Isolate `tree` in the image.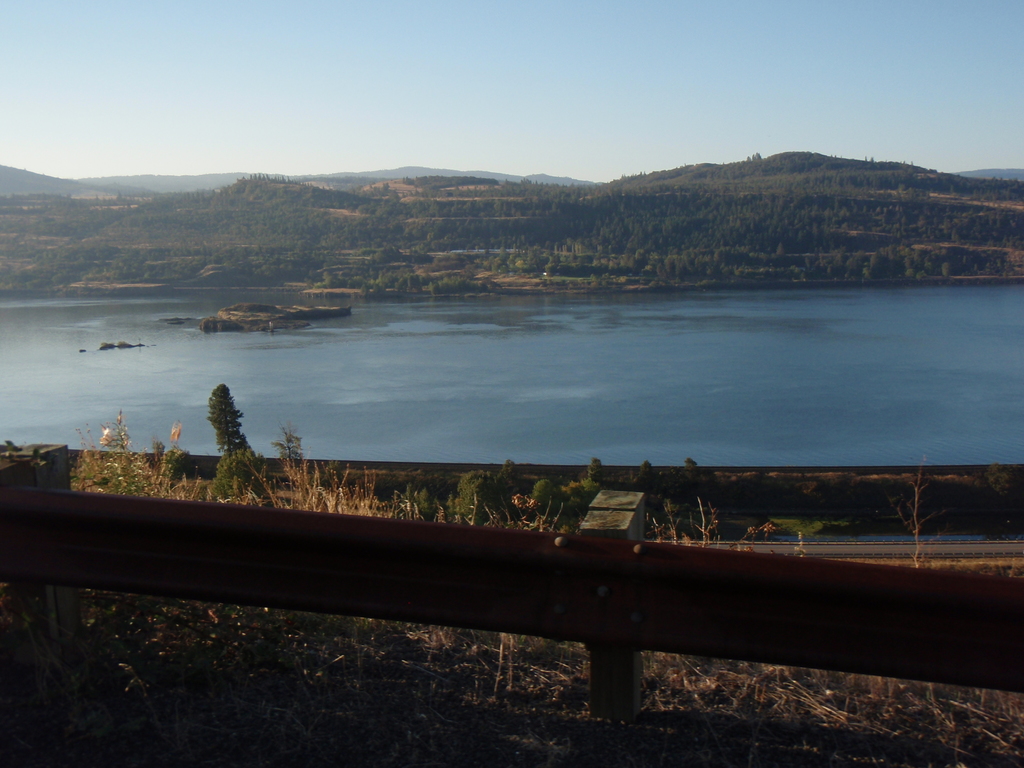
Isolated region: bbox=(496, 456, 523, 494).
